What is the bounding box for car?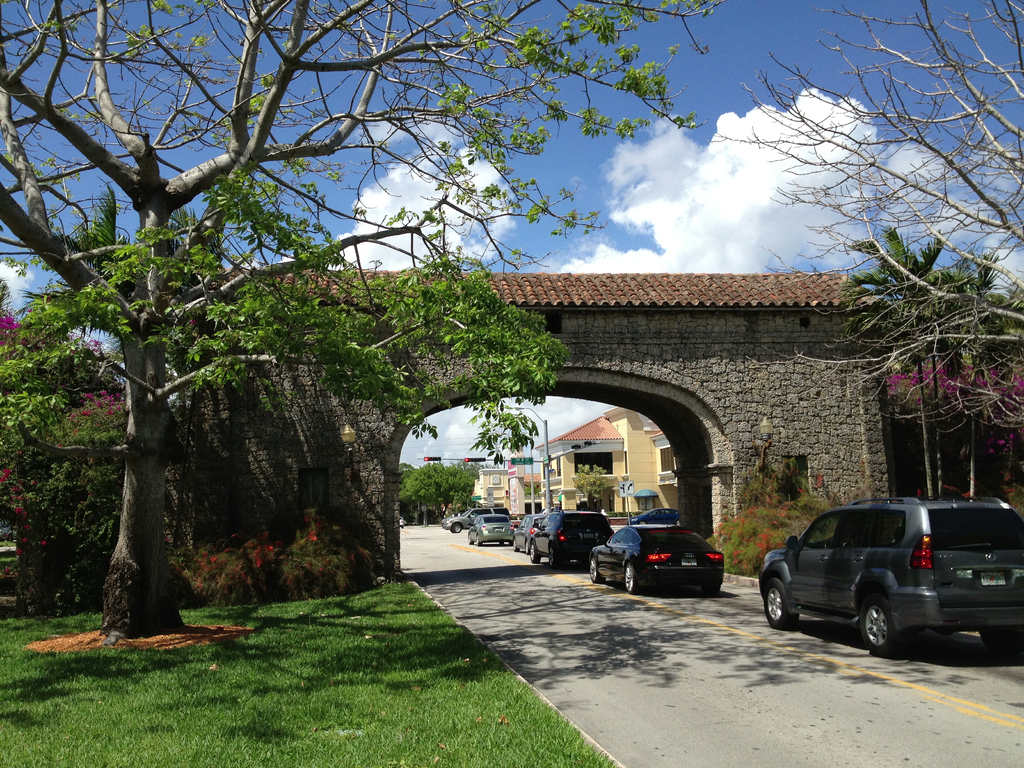
locate(465, 513, 518, 547).
